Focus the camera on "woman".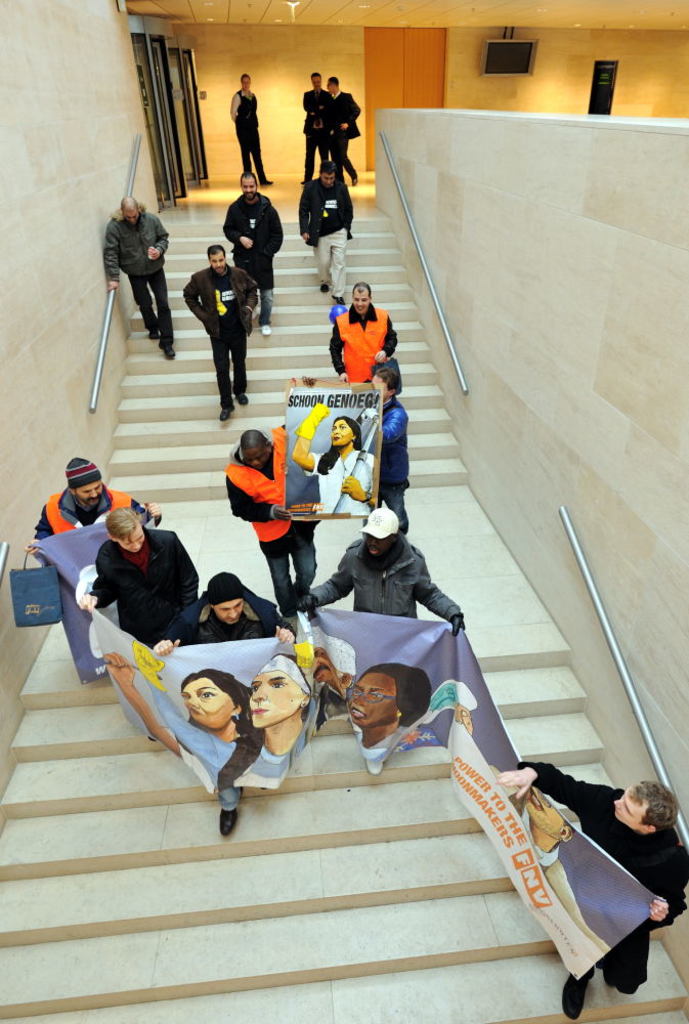
Focus region: detection(213, 651, 313, 796).
